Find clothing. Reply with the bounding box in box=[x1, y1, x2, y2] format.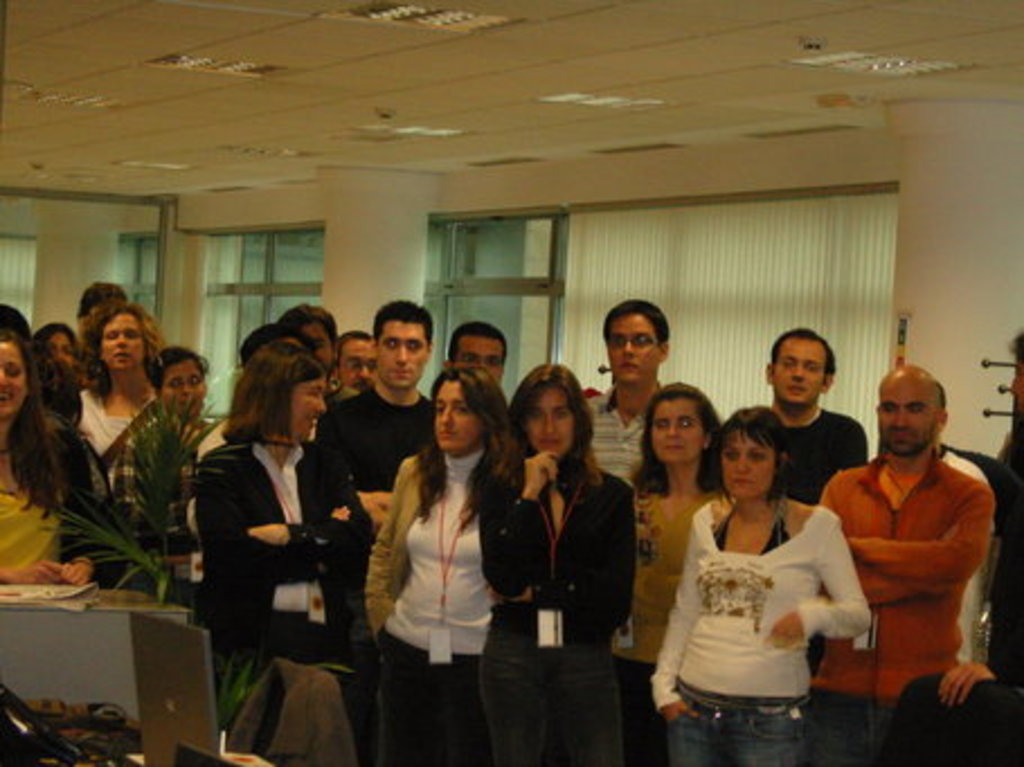
box=[194, 434, 376, 763].
